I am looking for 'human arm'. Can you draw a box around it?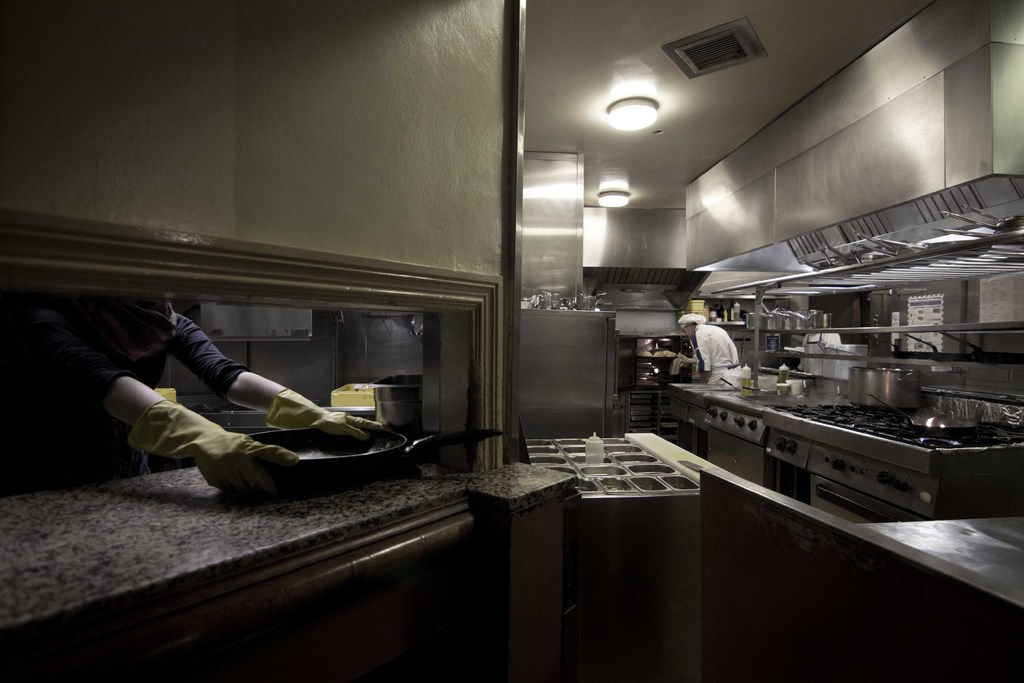
Sure, the bounding box is bbox(14, 307, 307, 493).
